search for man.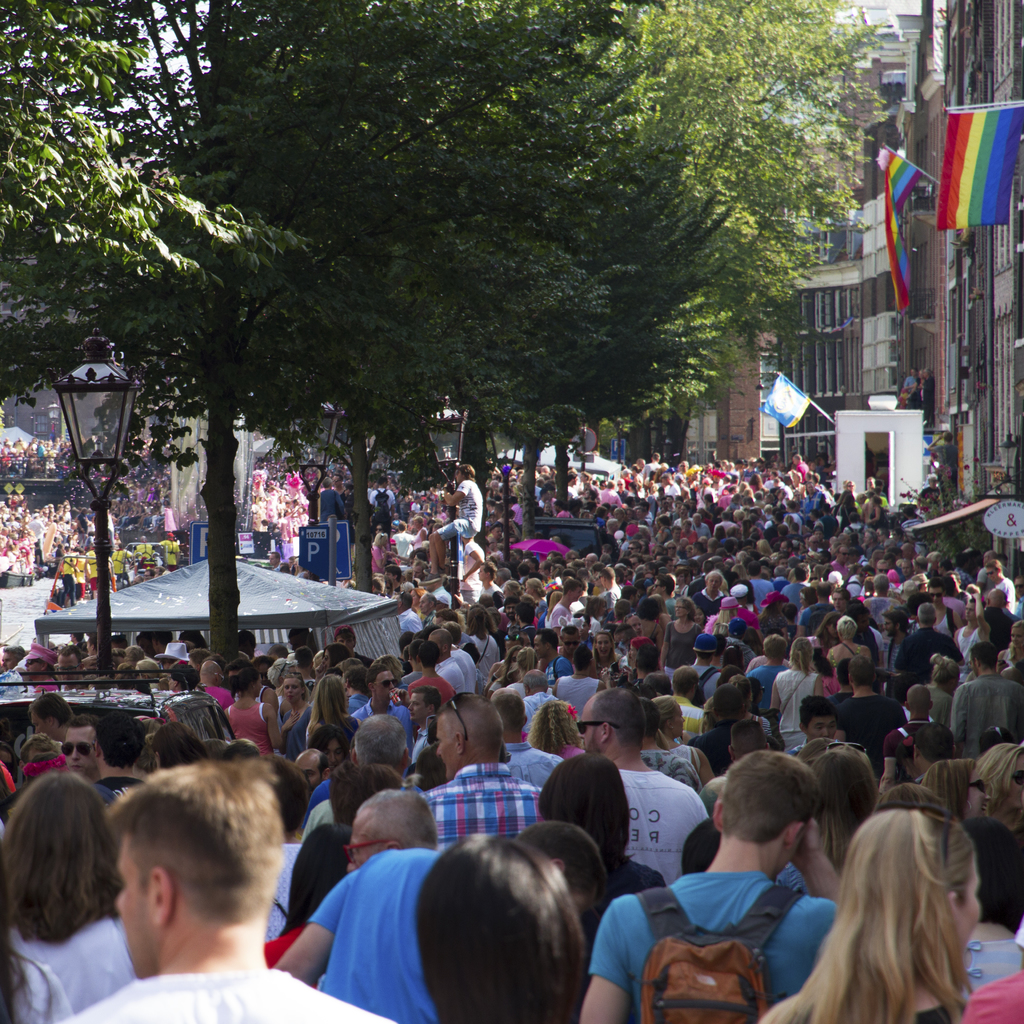
Found at [26,753,364,1023].
